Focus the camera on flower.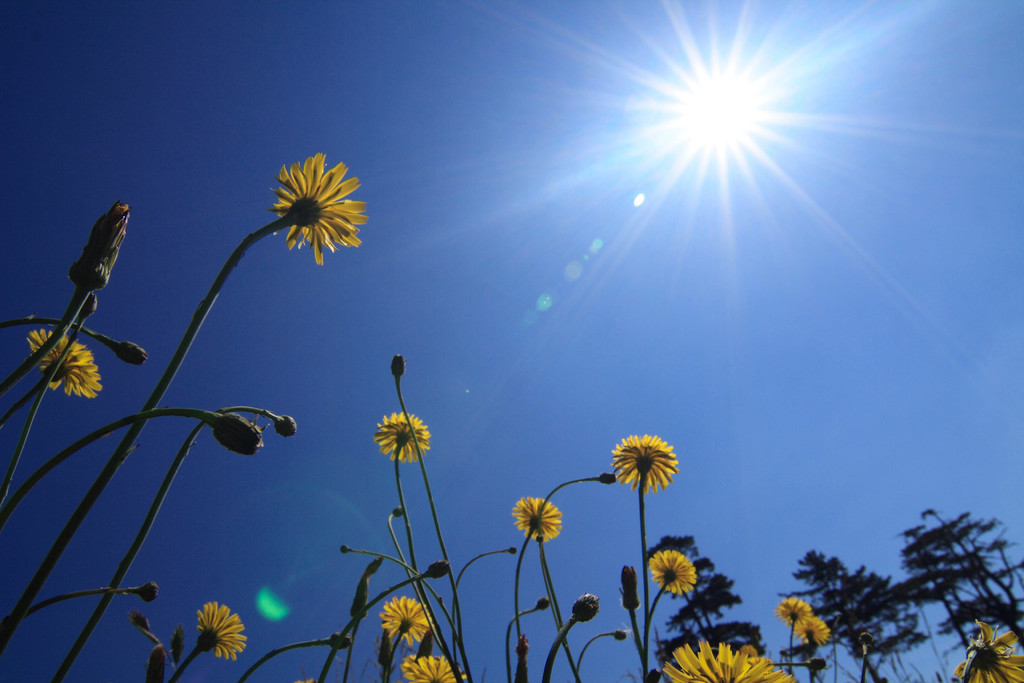
Focus region: box=[953, 619, 1021, 682].
